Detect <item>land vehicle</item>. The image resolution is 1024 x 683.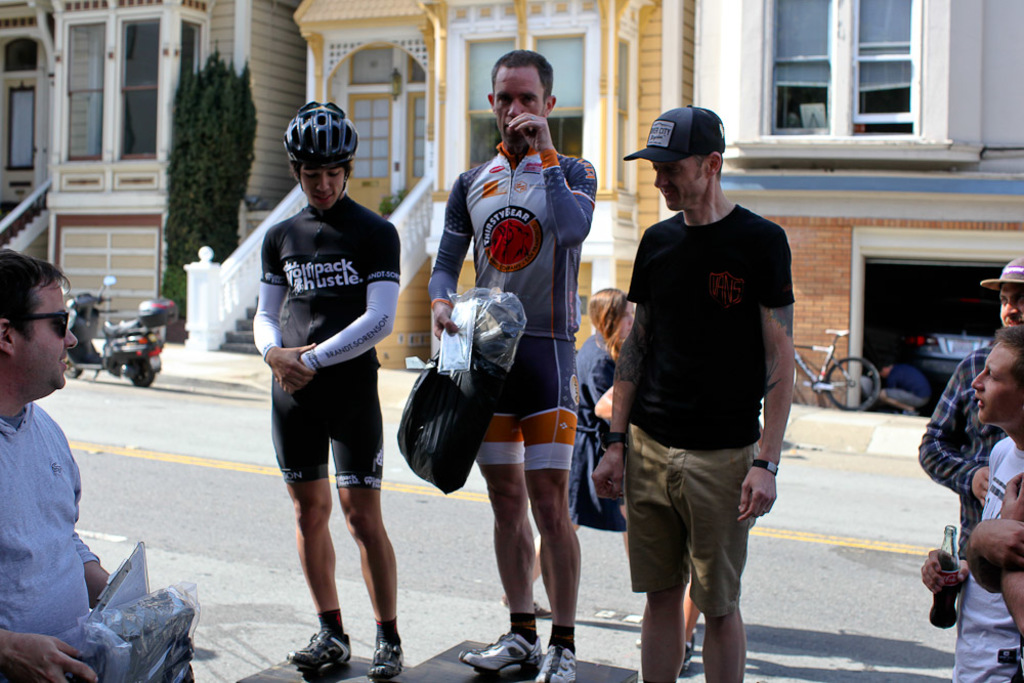
x1=74, y1=304, x2=156, y2=396.
